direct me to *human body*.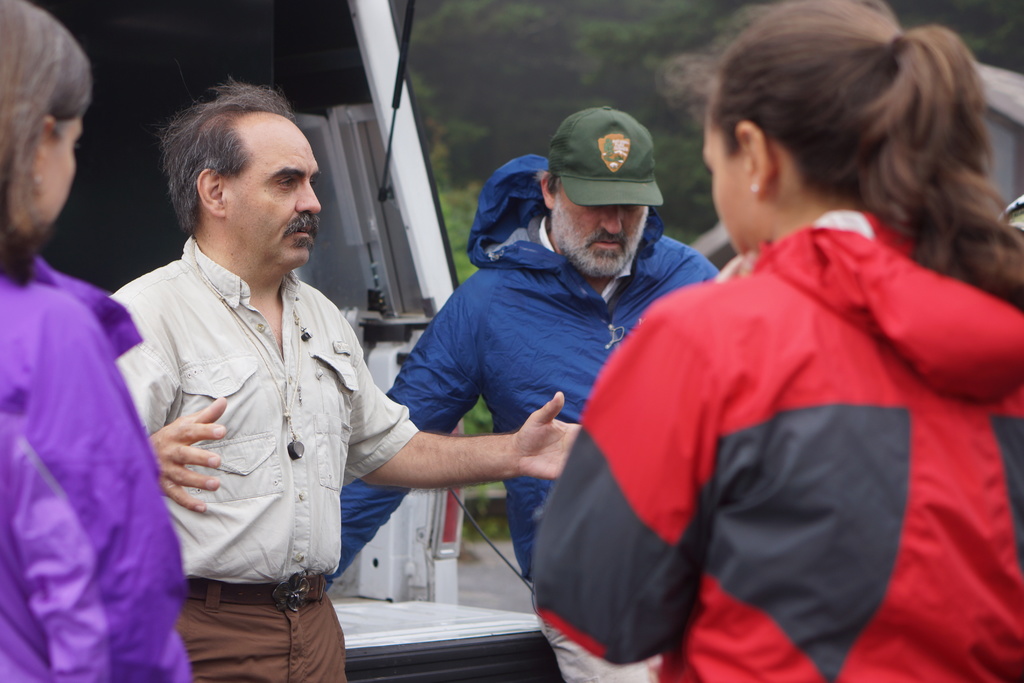
Direction: 0/247/203/682.
